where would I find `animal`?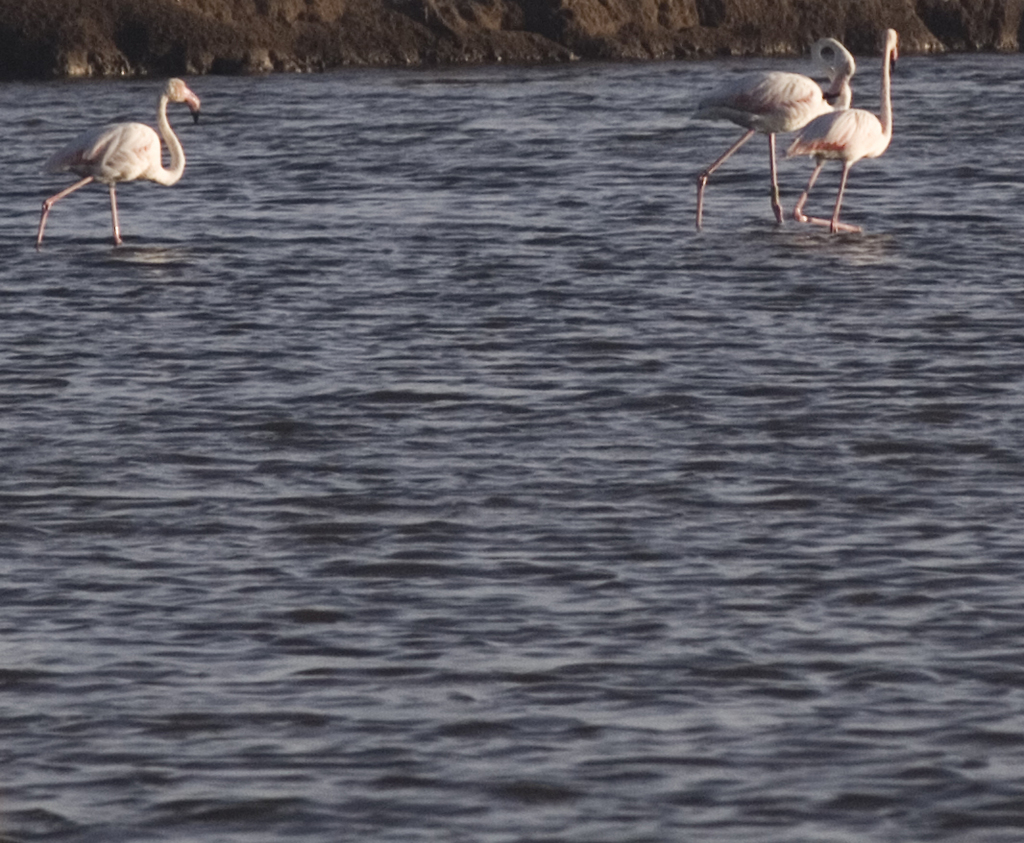
At select_region(694, 31, 866, 230).
